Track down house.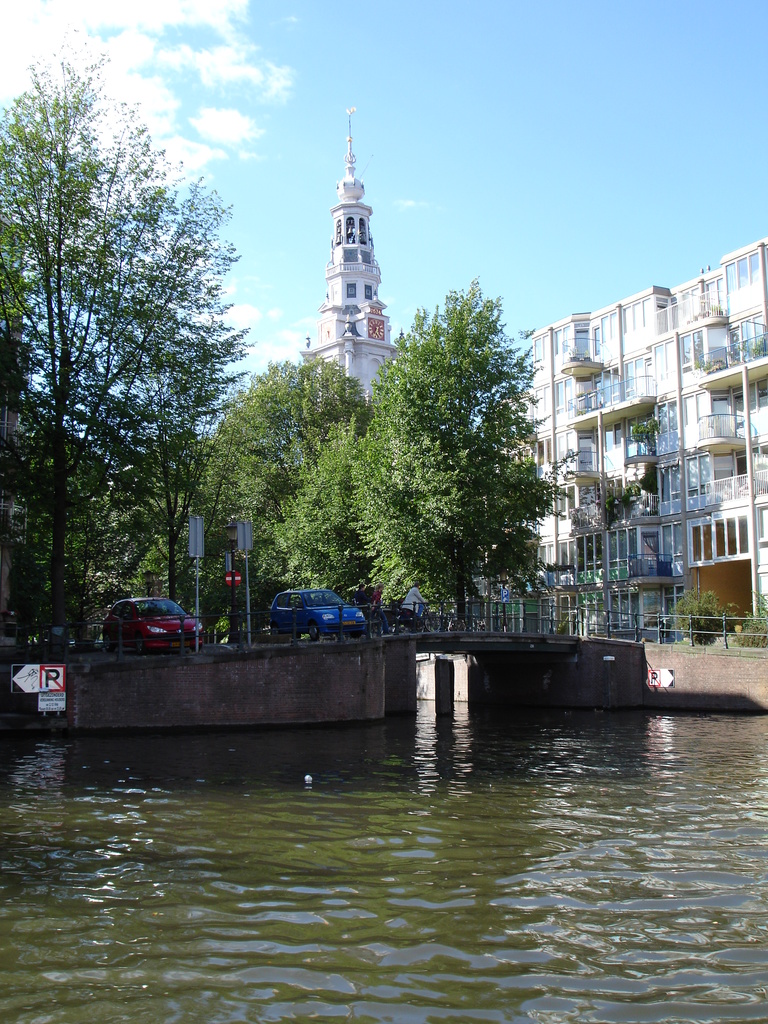
Tracked to (301,102,441,423).
